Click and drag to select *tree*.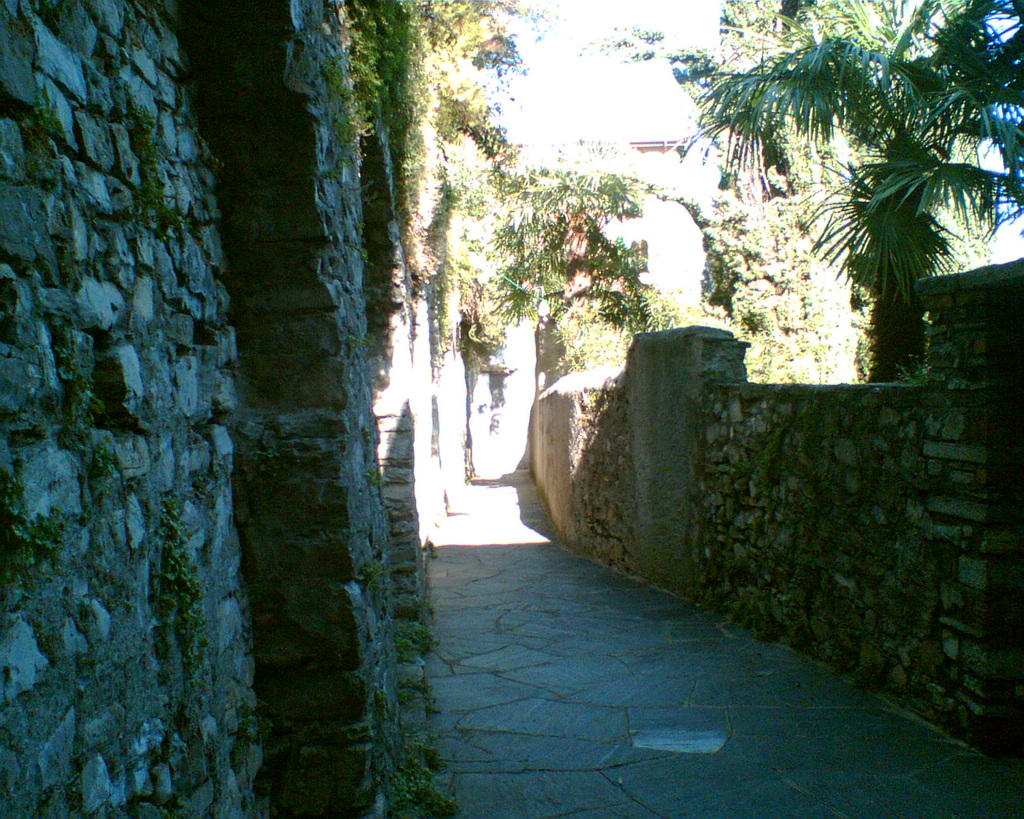
Selection: <region>692, 0, 903, 390</region>.
